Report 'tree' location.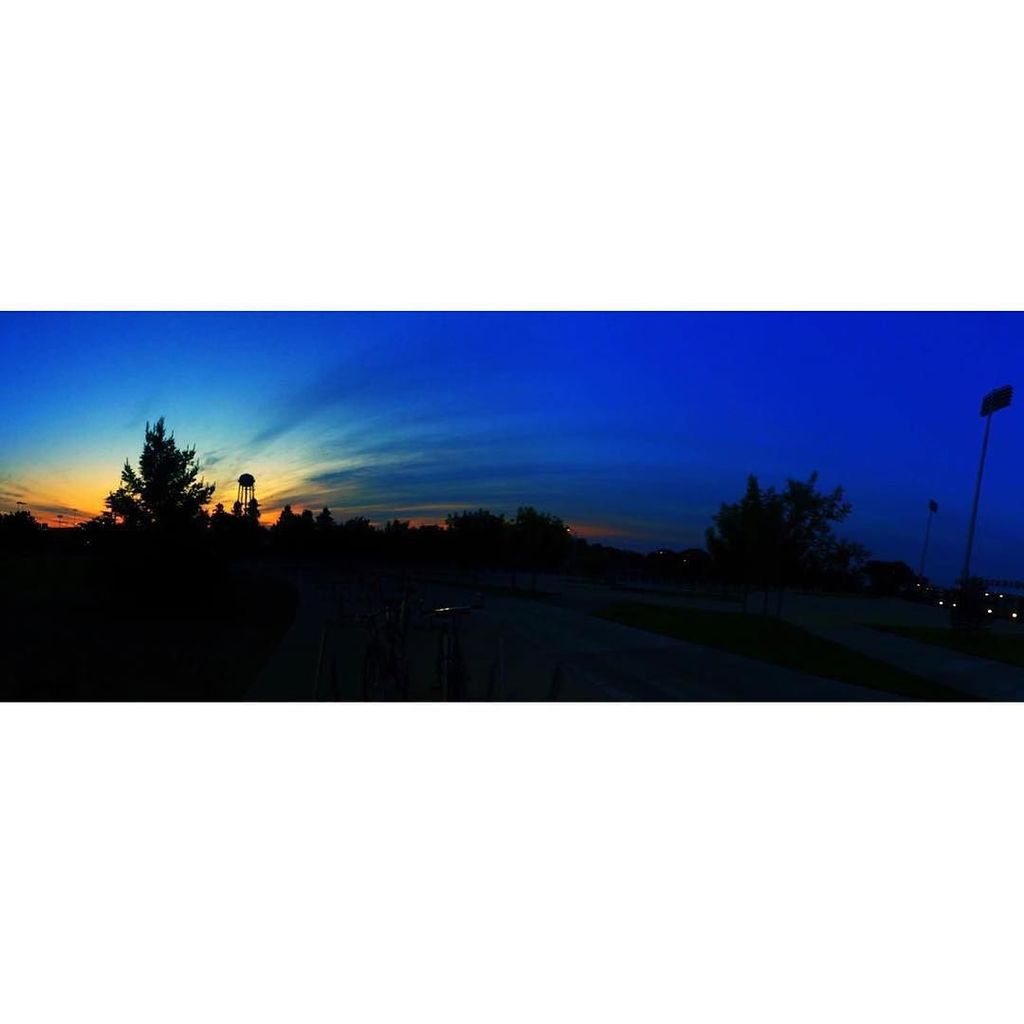
Report: locate(445, 508, 518, 547).
